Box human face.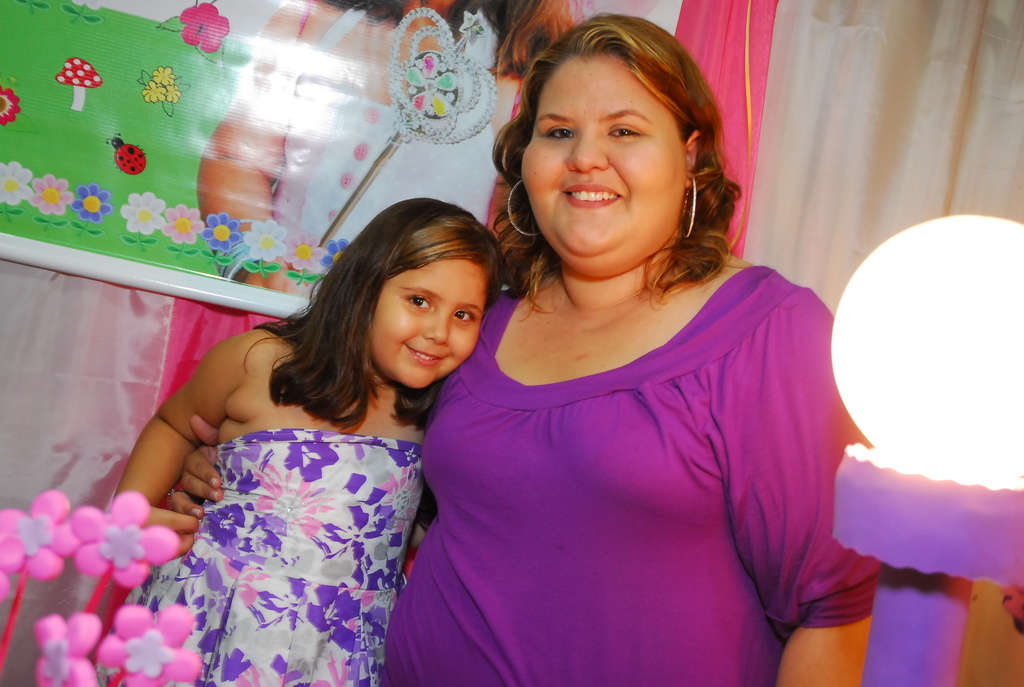
locate(518, 56, 689, 266).
